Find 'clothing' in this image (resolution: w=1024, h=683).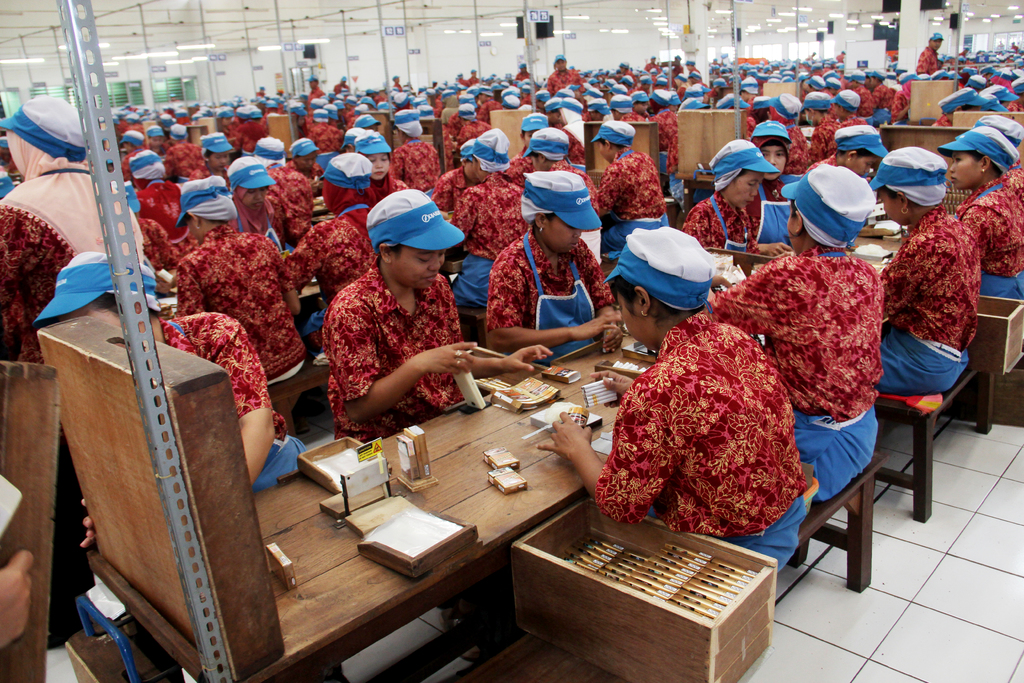
{"x1": 476, "y1": 98, "x2": 505, "y2": 121}.
